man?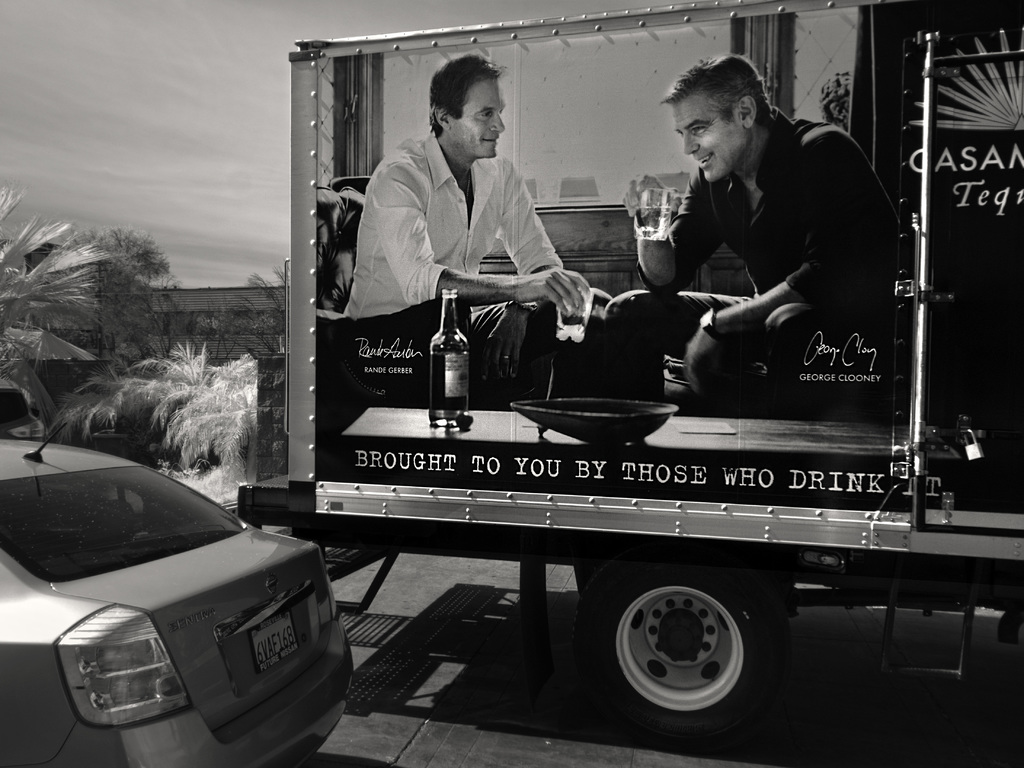
bbox(595, 54, 901, 420)
